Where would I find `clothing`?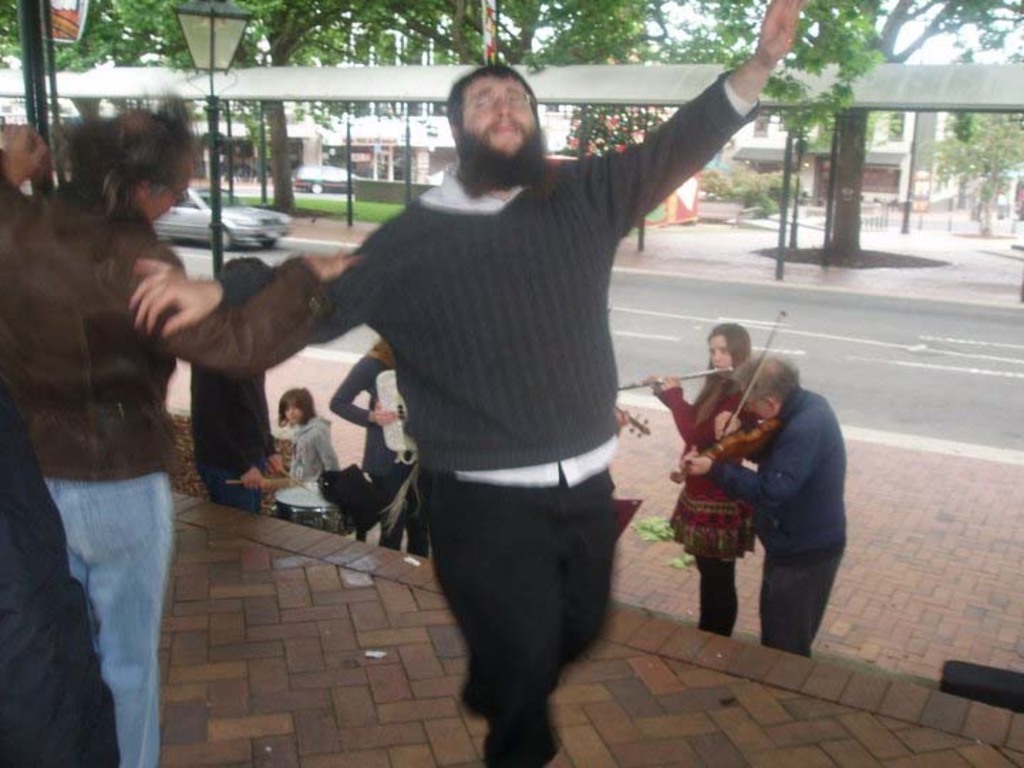
At left=658, top=391, right=774, bottom=627.
